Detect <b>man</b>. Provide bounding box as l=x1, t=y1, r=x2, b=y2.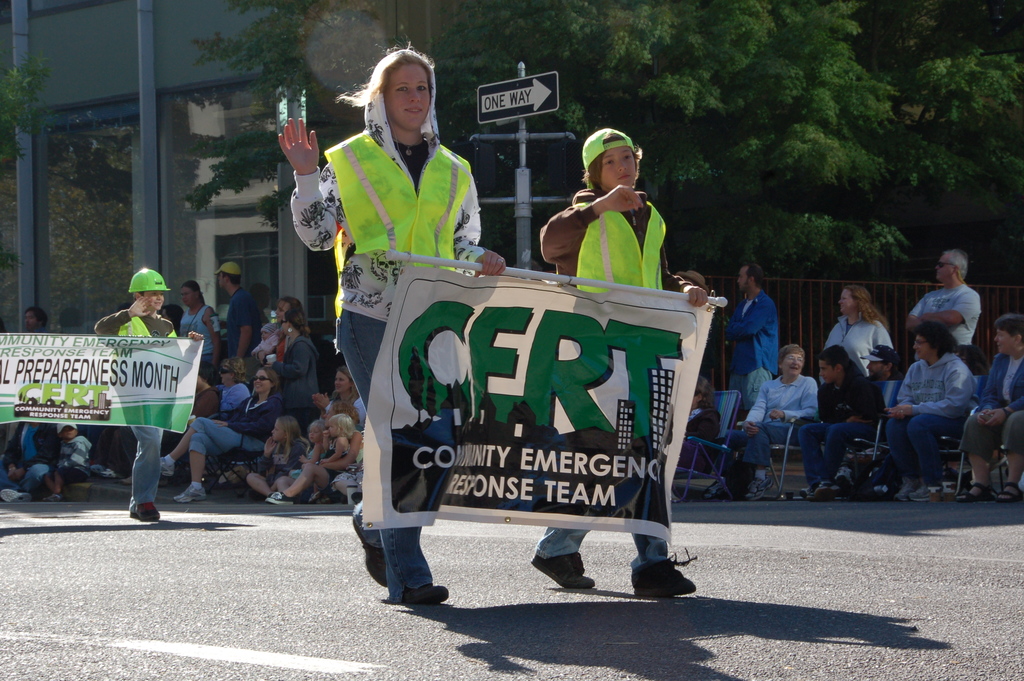
l=797, t=343, r=879, b=502.
